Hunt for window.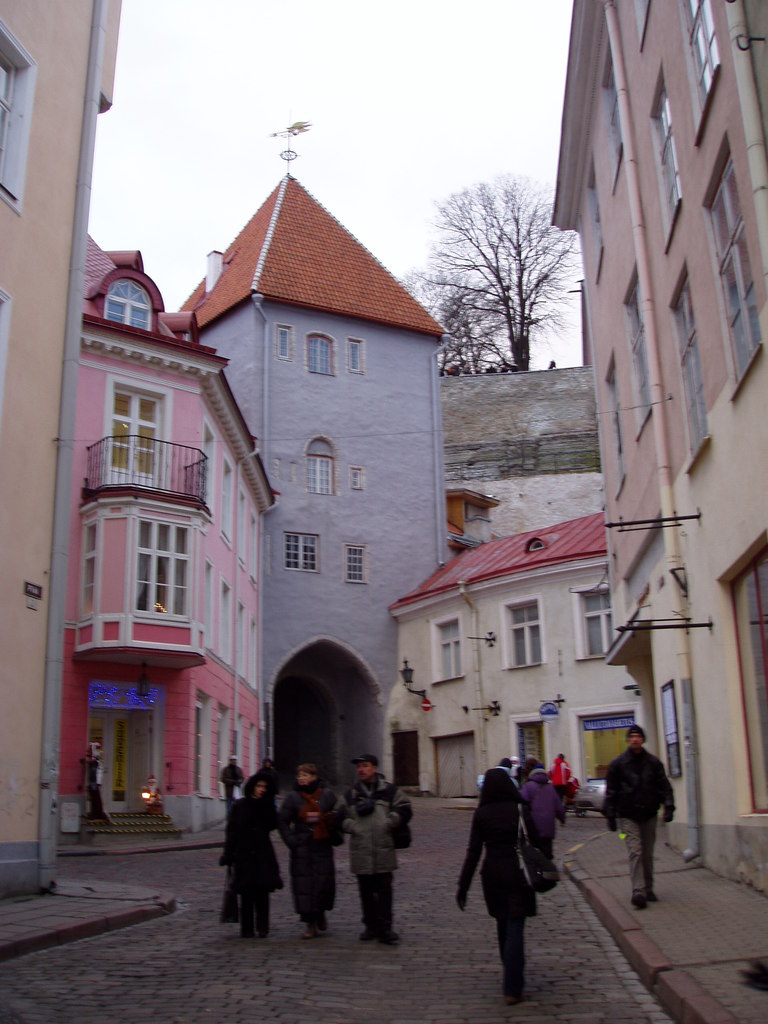
Hunted down at box=[641, 74, 688, 225].
